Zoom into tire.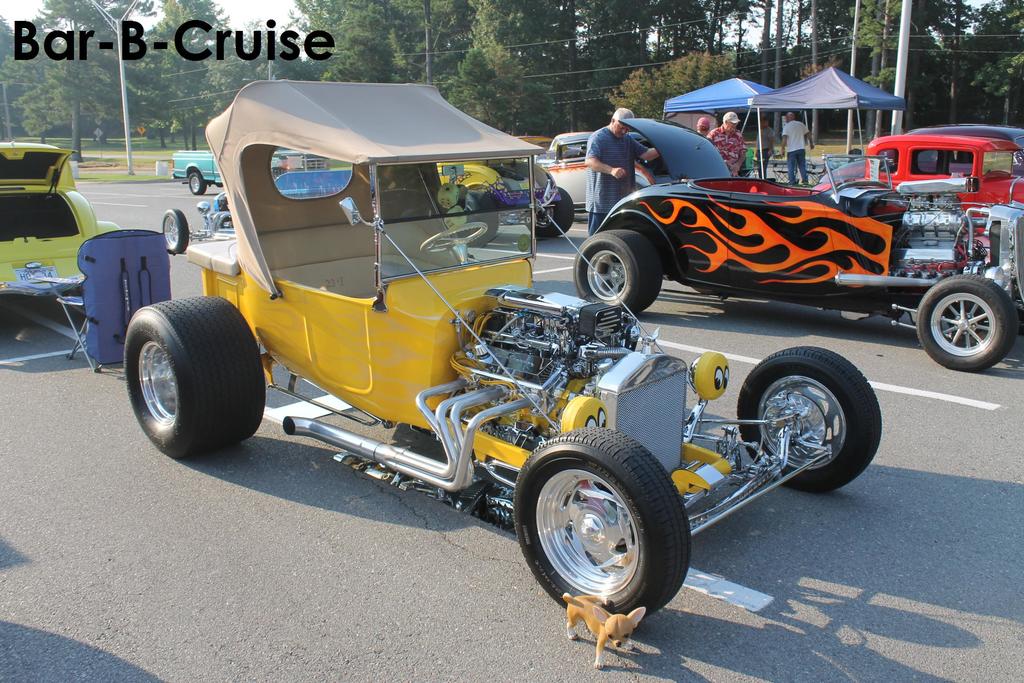
Zoom target: (534,183,571,239).
